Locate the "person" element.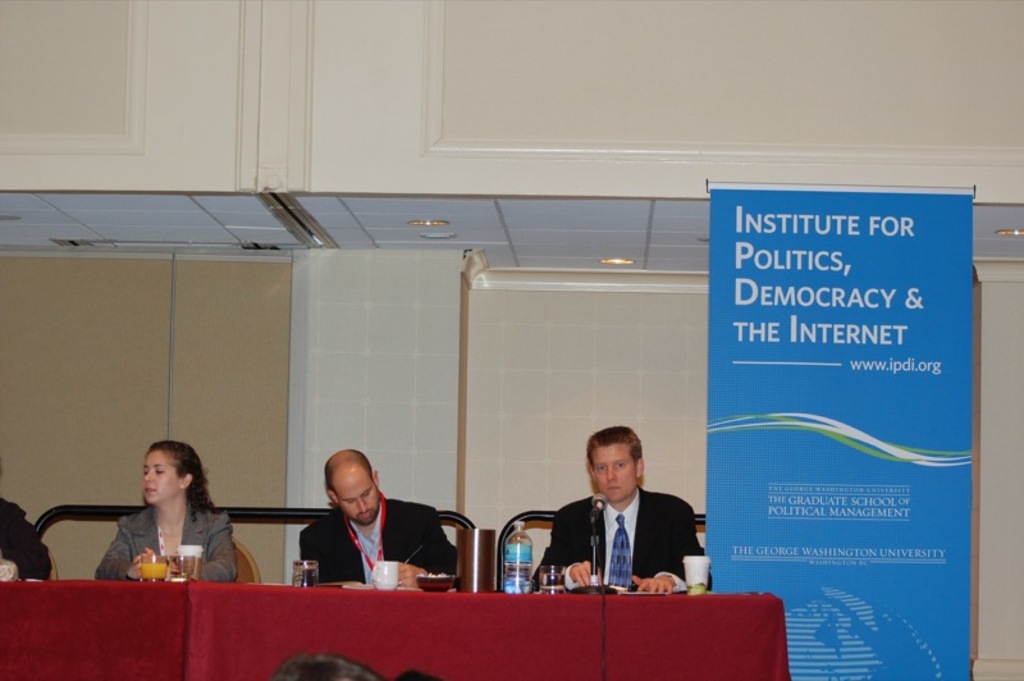
Element bbox: locate(531, 422, 712, 603).
